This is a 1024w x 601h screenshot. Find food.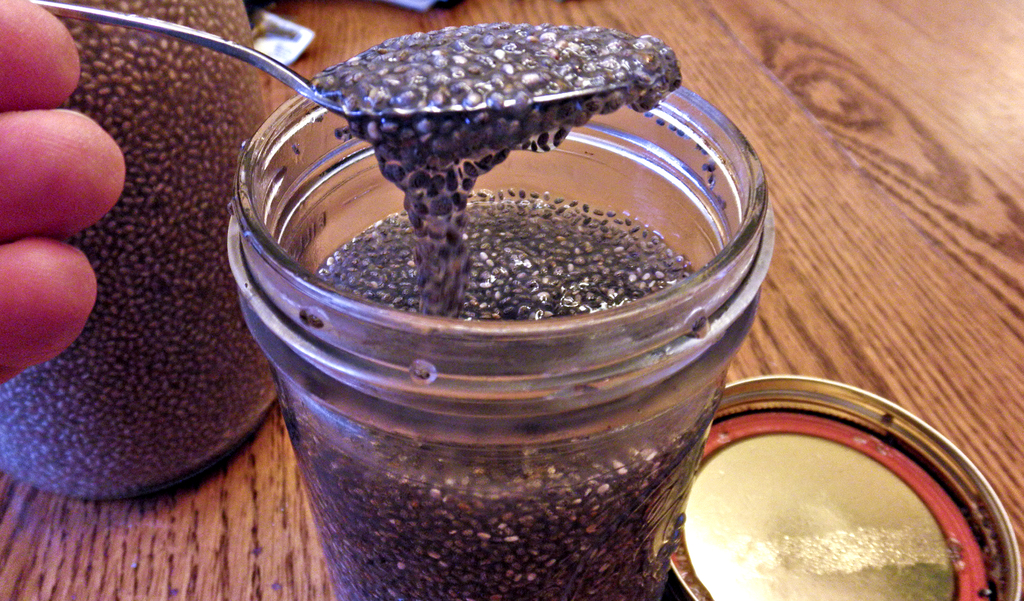
Bounding box: [0, 0, 282, 504].
